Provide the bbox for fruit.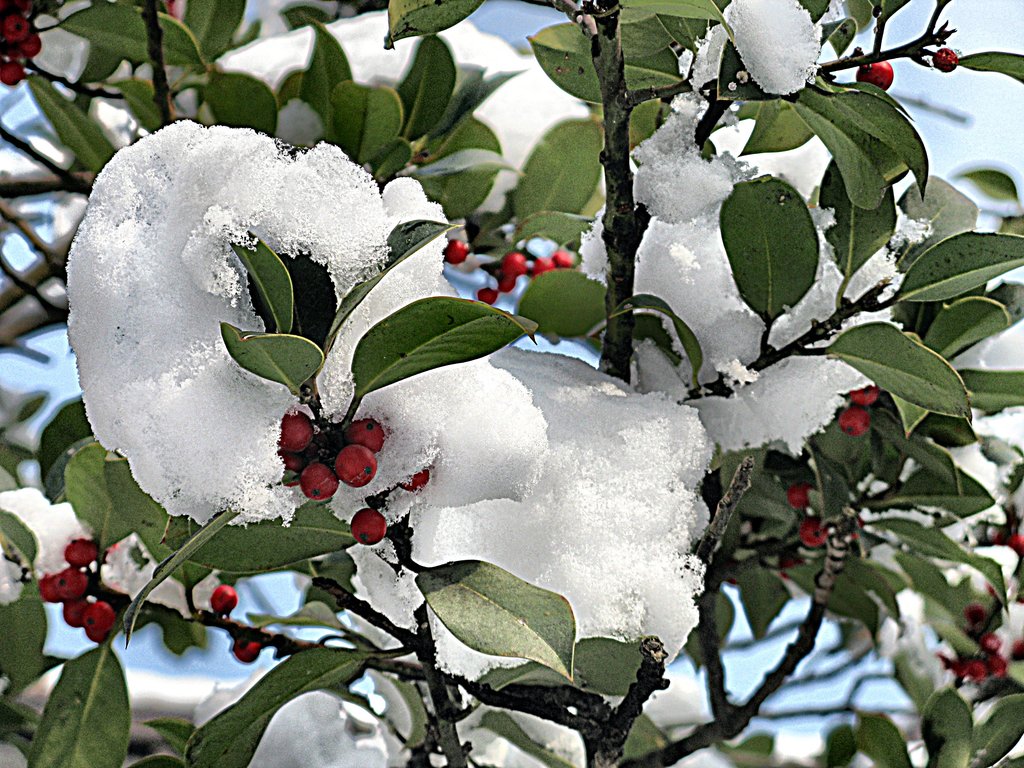
(439, 236, 465, 264).
